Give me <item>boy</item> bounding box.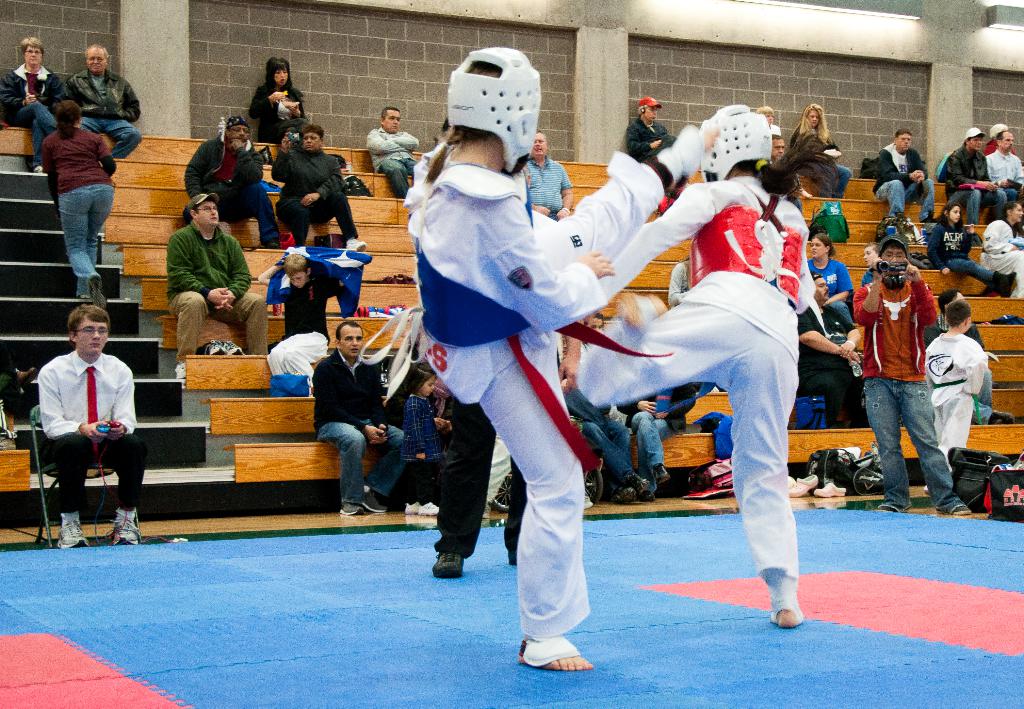
923:297:989:478.
